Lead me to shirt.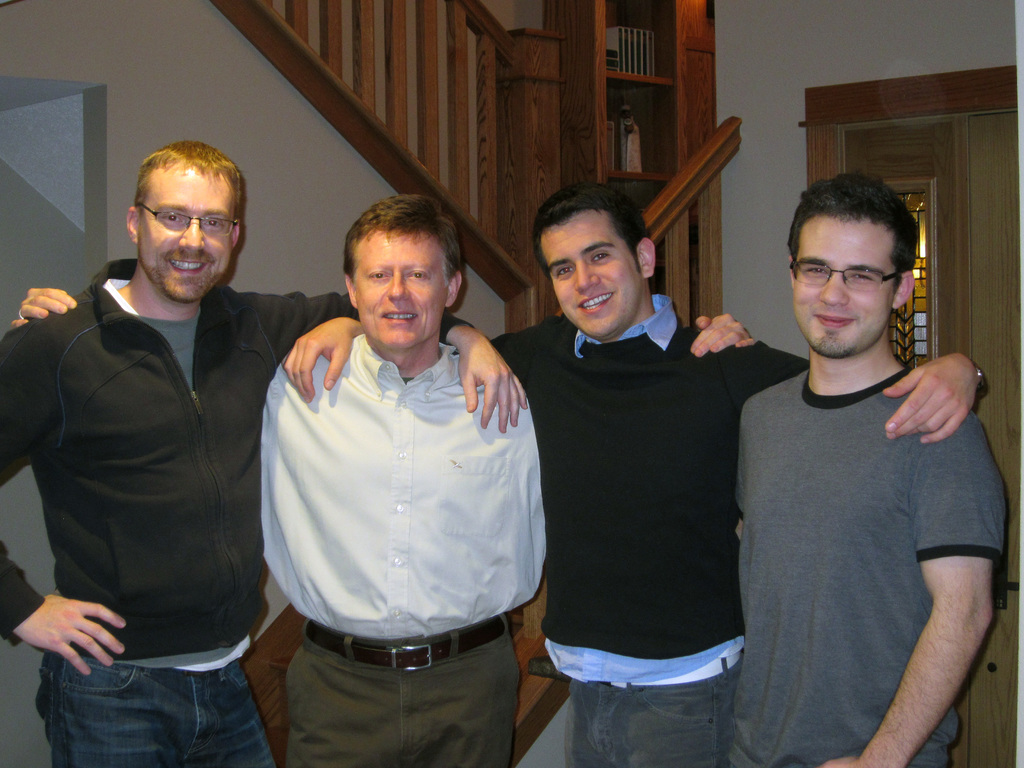
Lead to l=539, t=291, r=747, b=679.
